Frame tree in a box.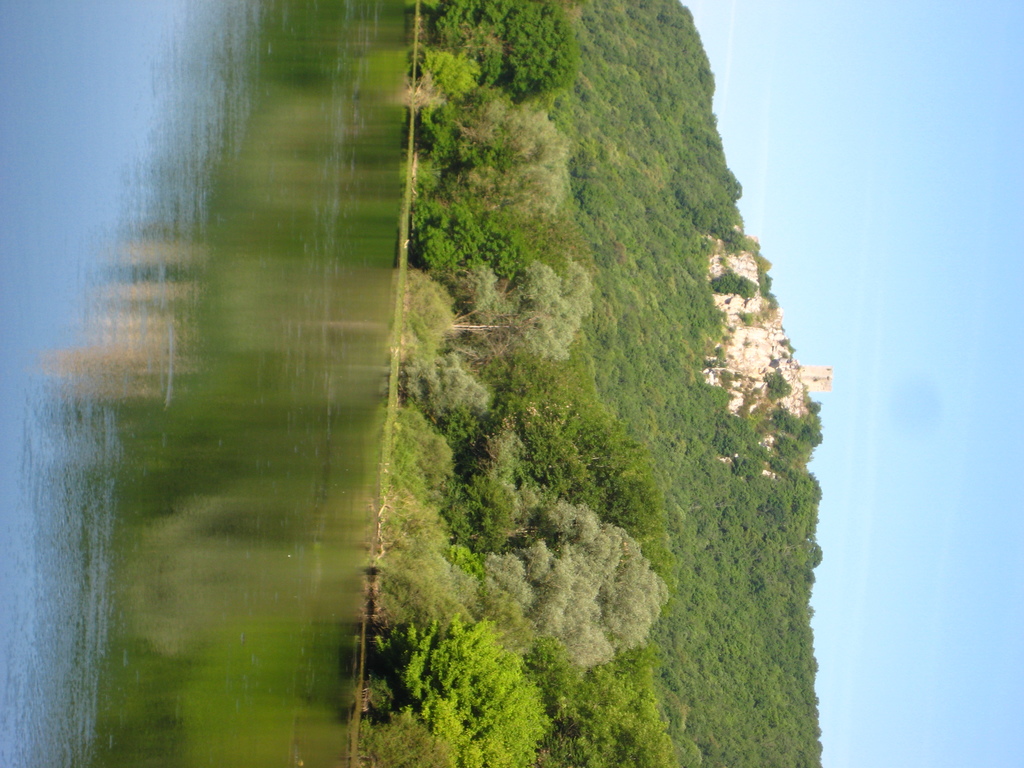
450 252 602 362.
